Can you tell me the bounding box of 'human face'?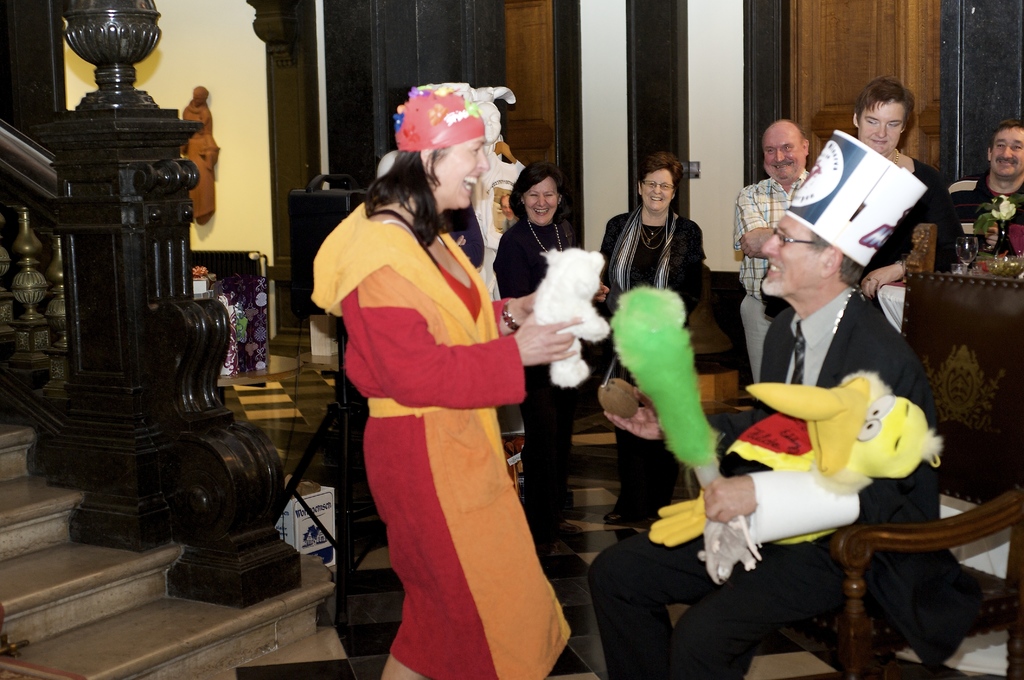
856/100/906/156.
